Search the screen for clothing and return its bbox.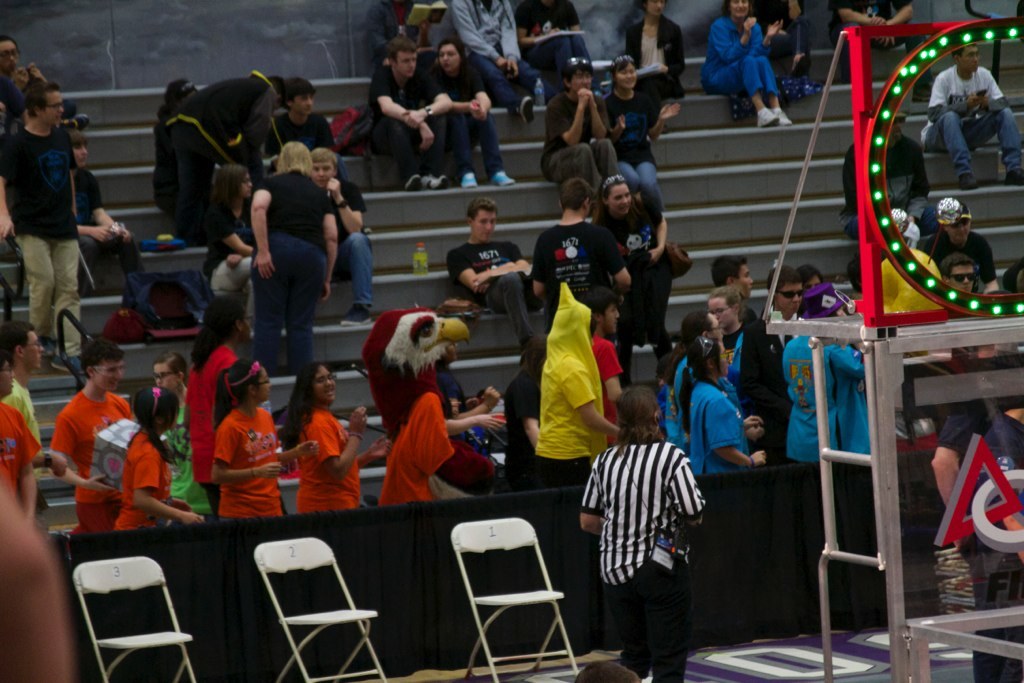
Found: bbox=[69, 160, 145, 293].
